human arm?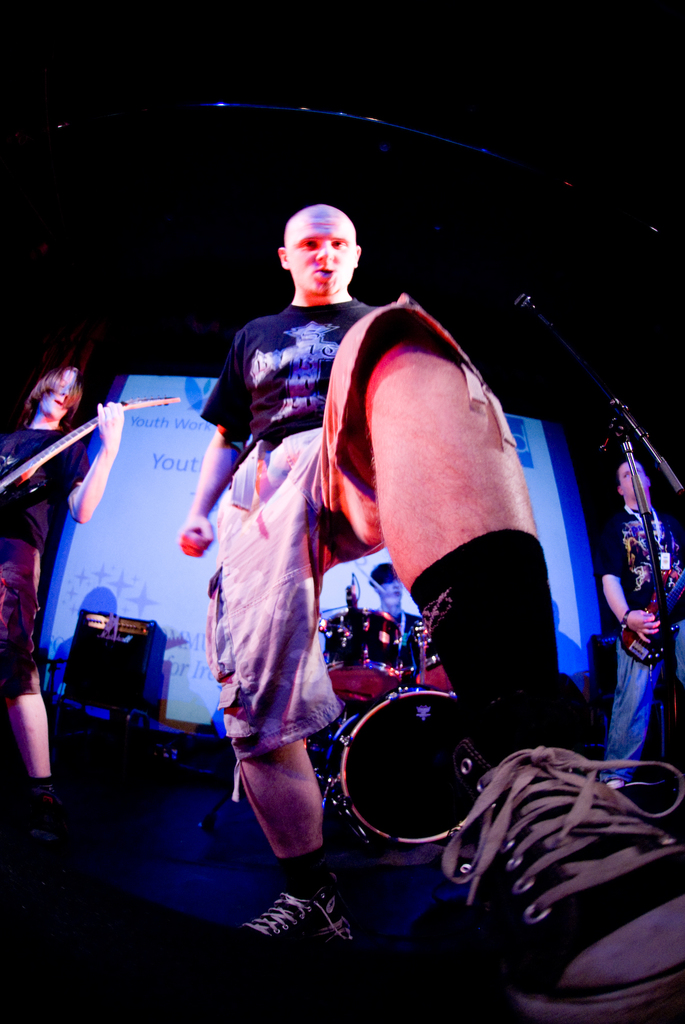
(63,405,120,528)
